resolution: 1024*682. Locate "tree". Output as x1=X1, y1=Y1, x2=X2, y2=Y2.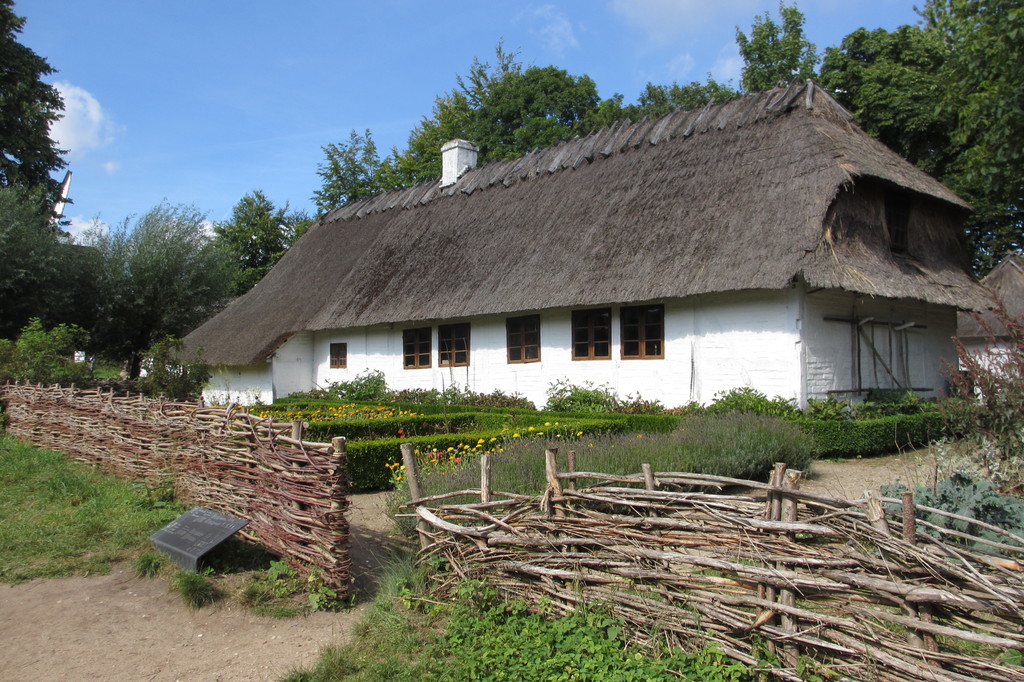
x1=67, y1=208, x2=231, y2=389.
